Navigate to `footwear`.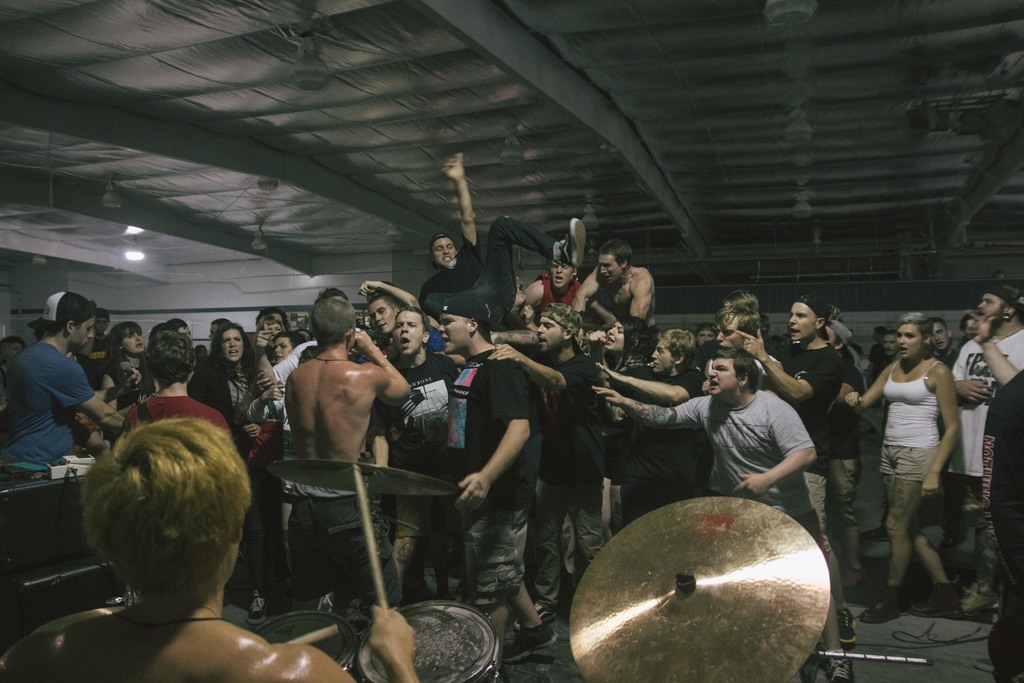
Navigation target: bbox=[860, 582, 906, 626].
